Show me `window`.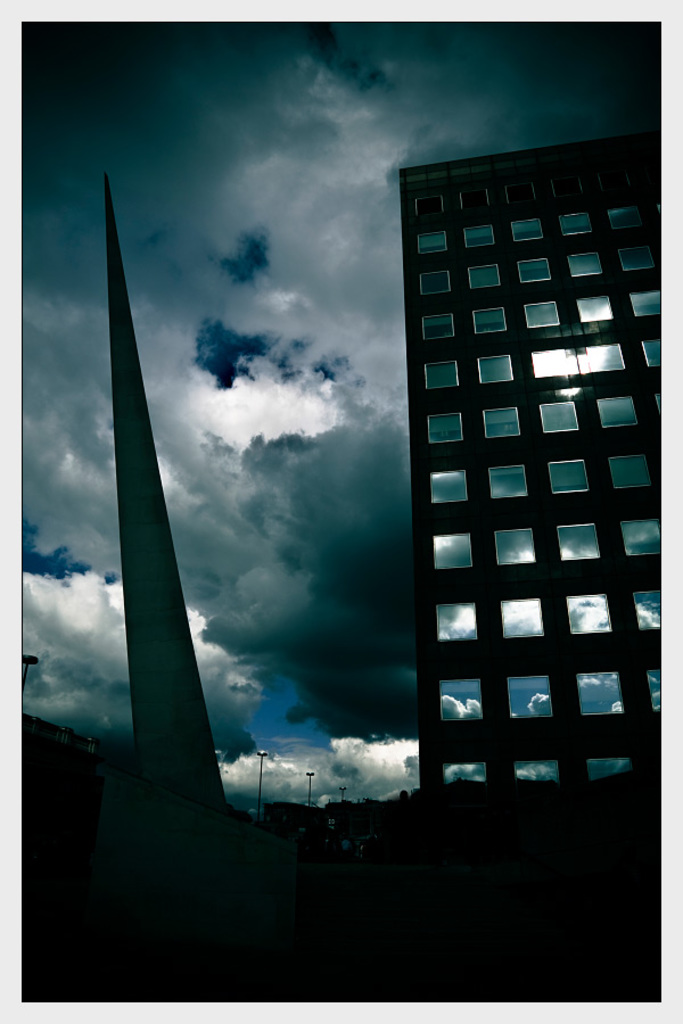
`window` is here: 507 225 542 248.
